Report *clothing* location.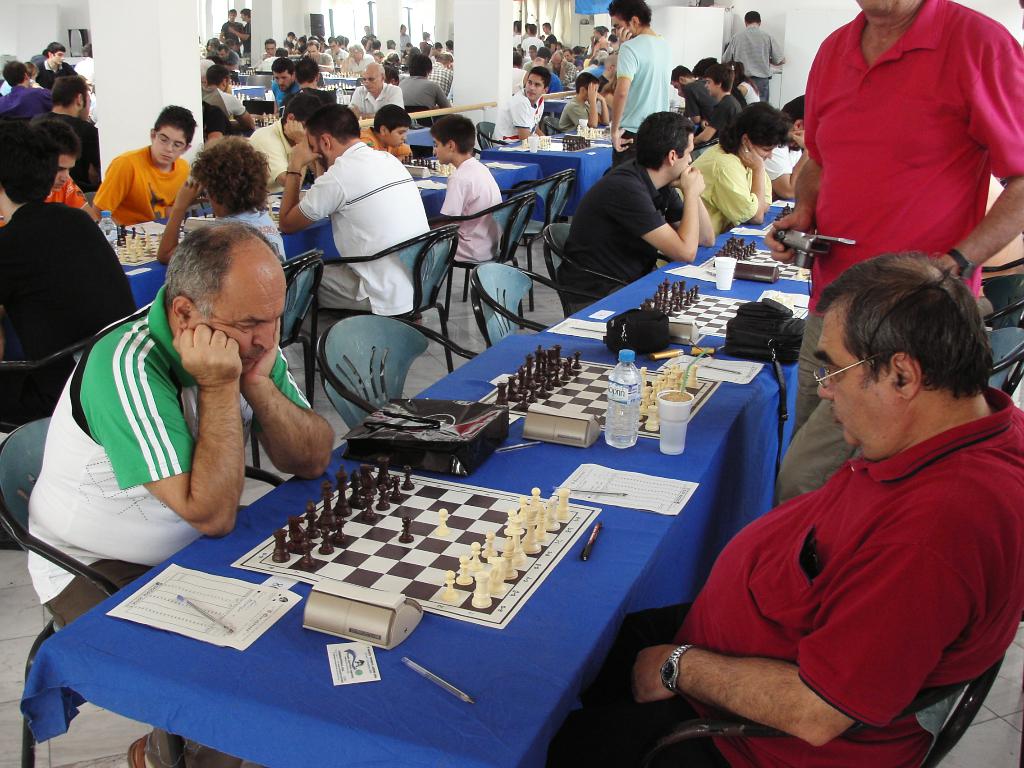
Report: BBox(40, 175, 84, 209).
